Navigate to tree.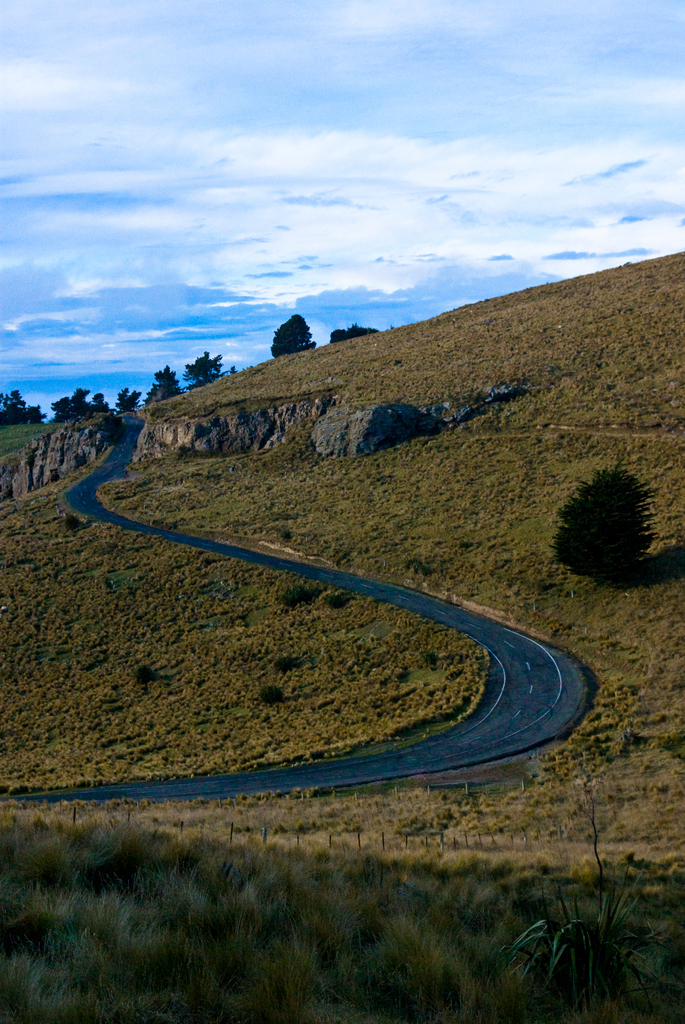
Navigation target: Rect(177, 357, 226, 389).
